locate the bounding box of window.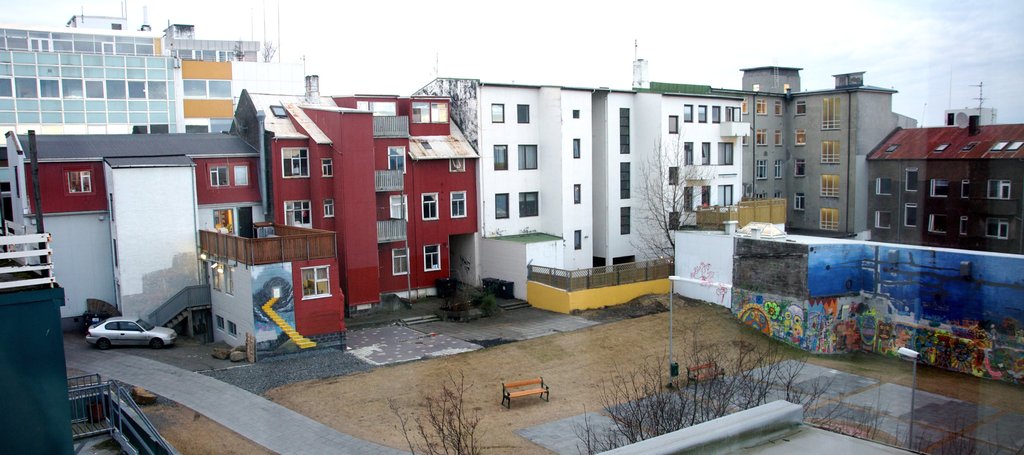
Bounding box: left=495, top=147, right=508, bottom=169.
